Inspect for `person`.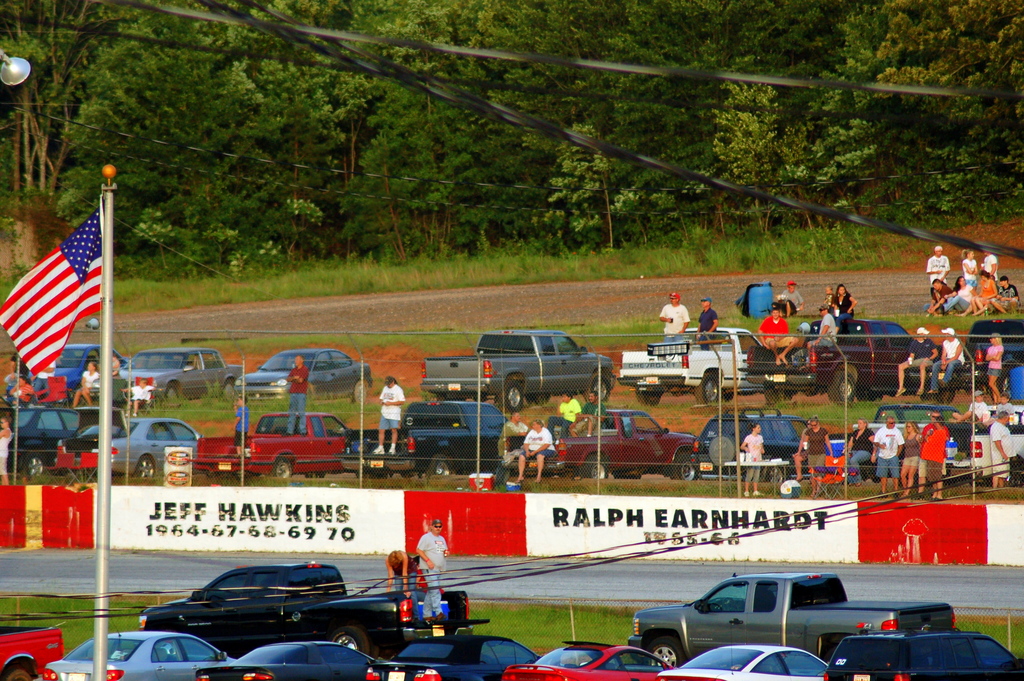
Inspection: (658, 290, 691, 341).
